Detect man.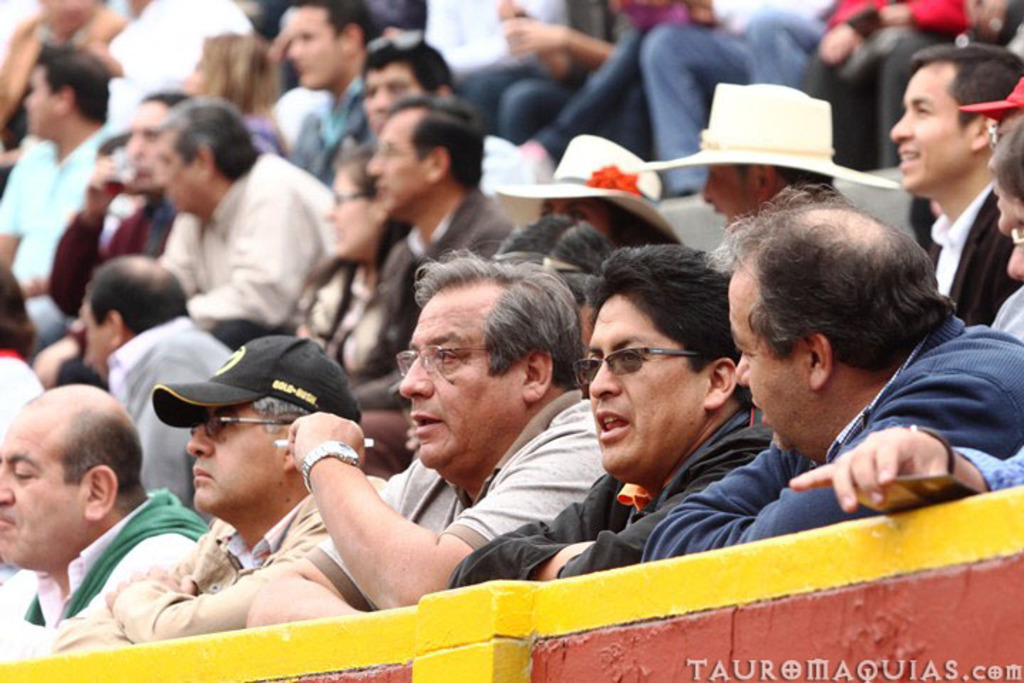
Detected at [448,240,778,588].
